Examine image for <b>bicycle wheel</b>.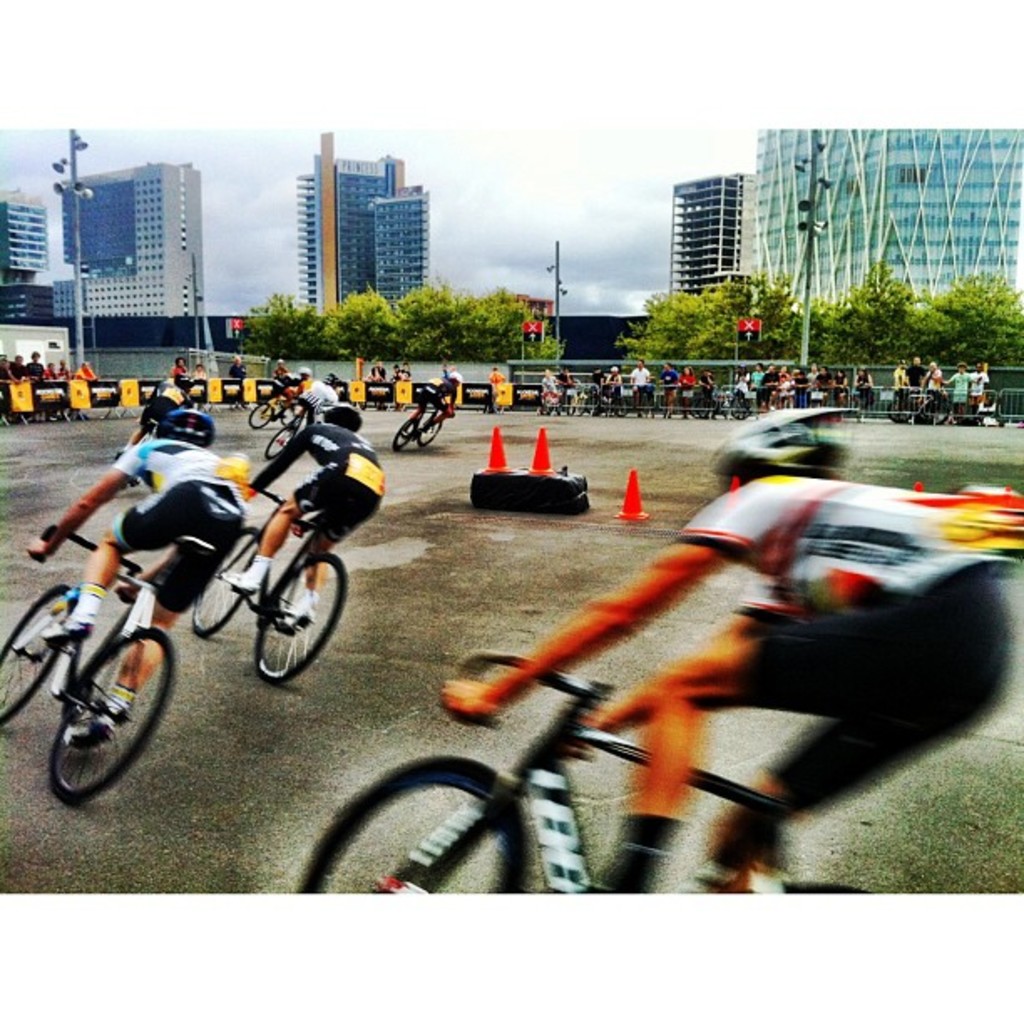
Examination result: box(731, 395, 750, 420).
